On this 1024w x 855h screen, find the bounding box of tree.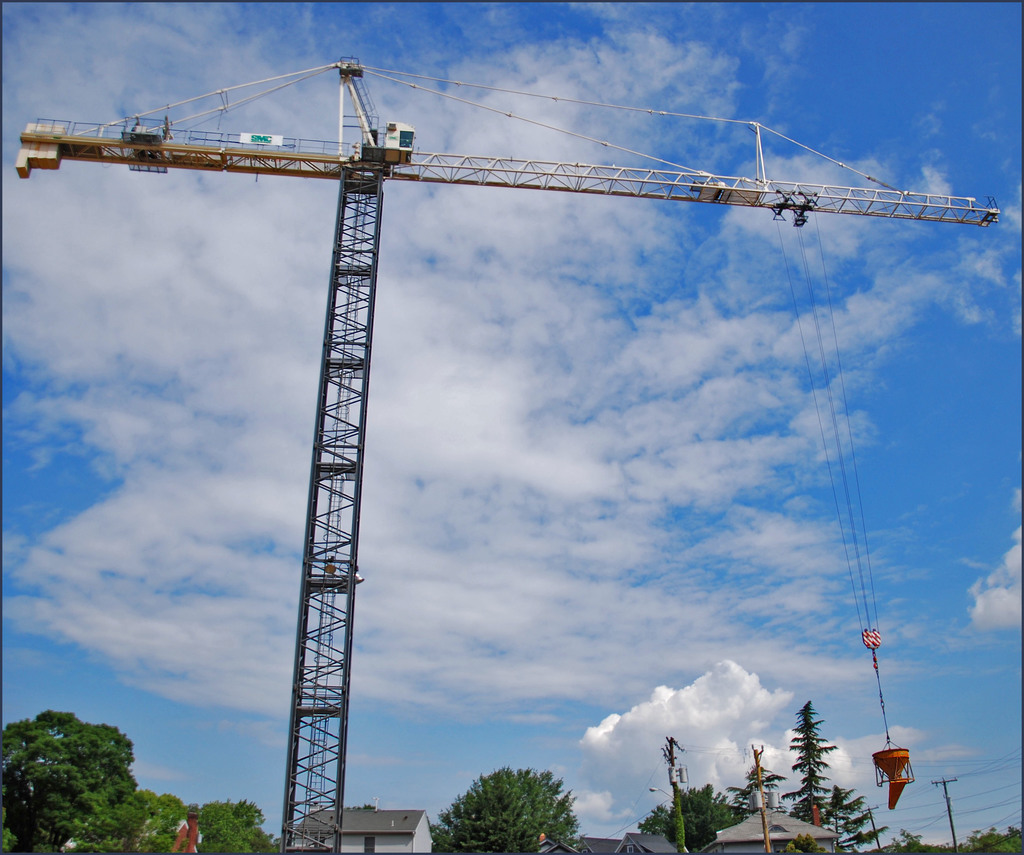
Bounding box: l=769, t=699, r=843, b=836.
